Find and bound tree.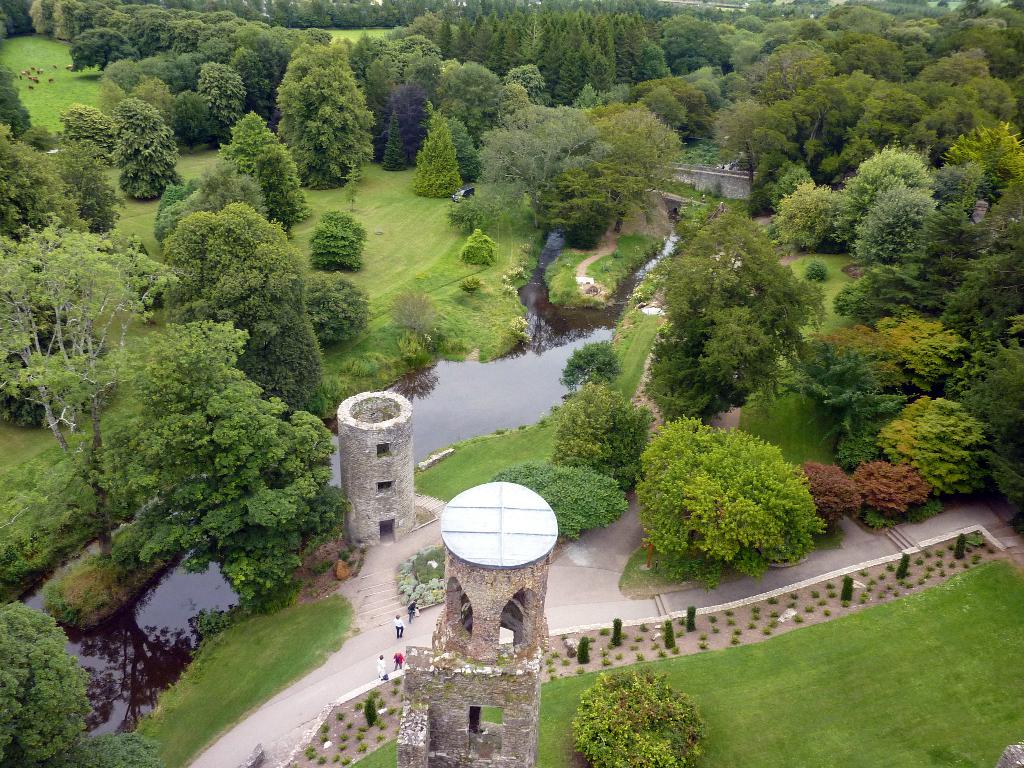
Bound: (x1=198, y1=67, x2=242, y2=137).
